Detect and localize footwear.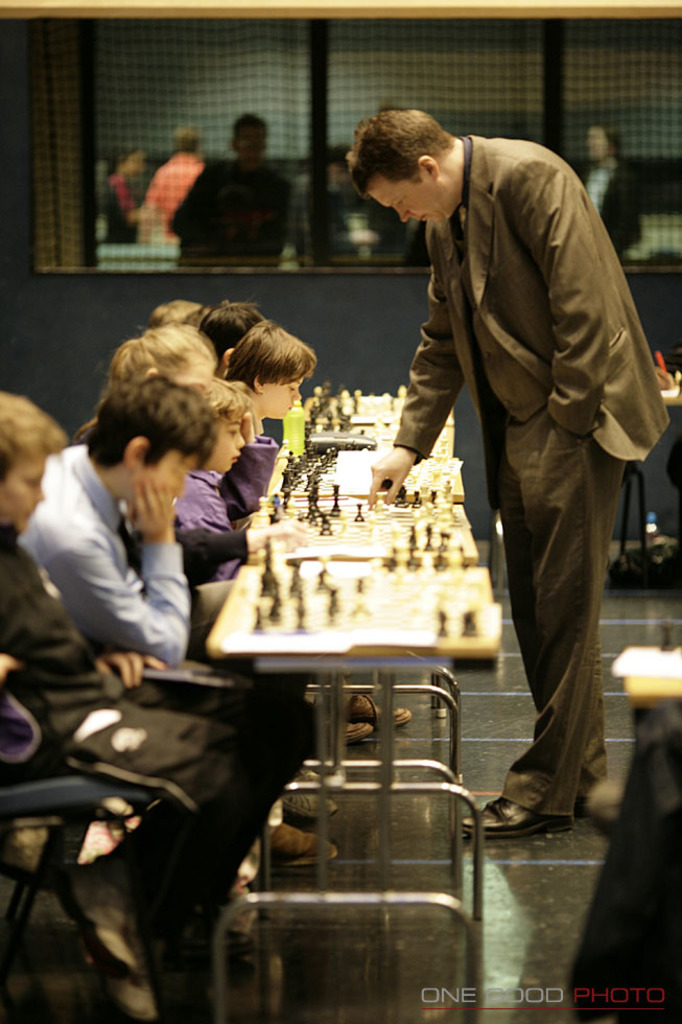
Localized at x1=284, y1=789, x2=334, y2=822.
